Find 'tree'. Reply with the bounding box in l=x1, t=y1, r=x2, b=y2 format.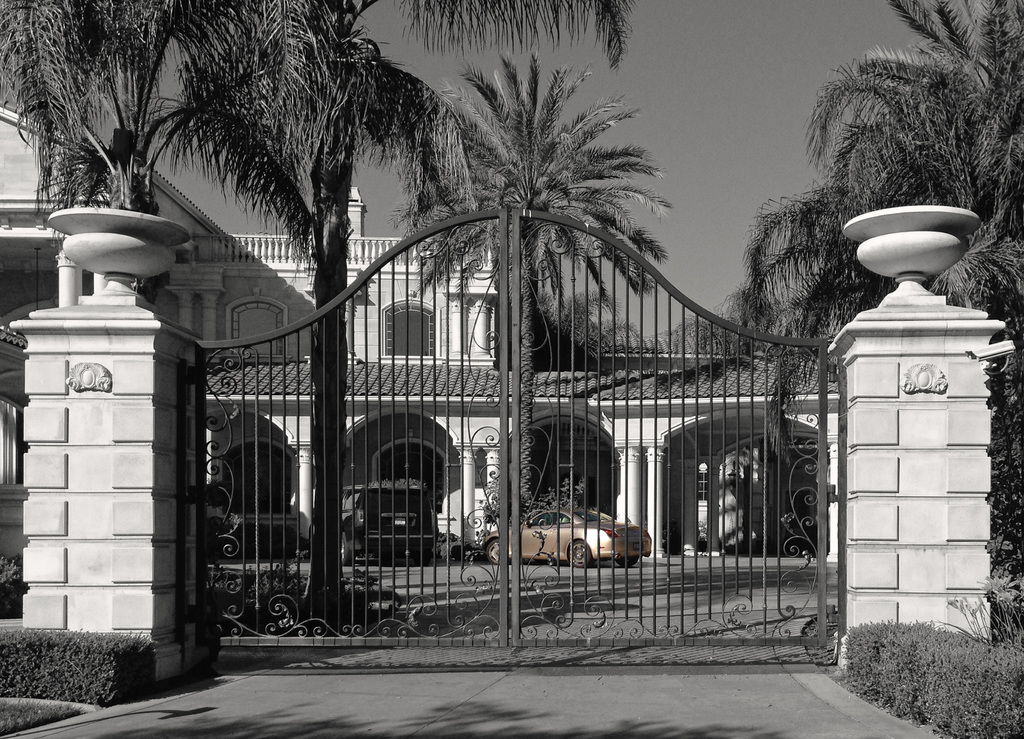
l=986, t=365, r=1023, b=599.
